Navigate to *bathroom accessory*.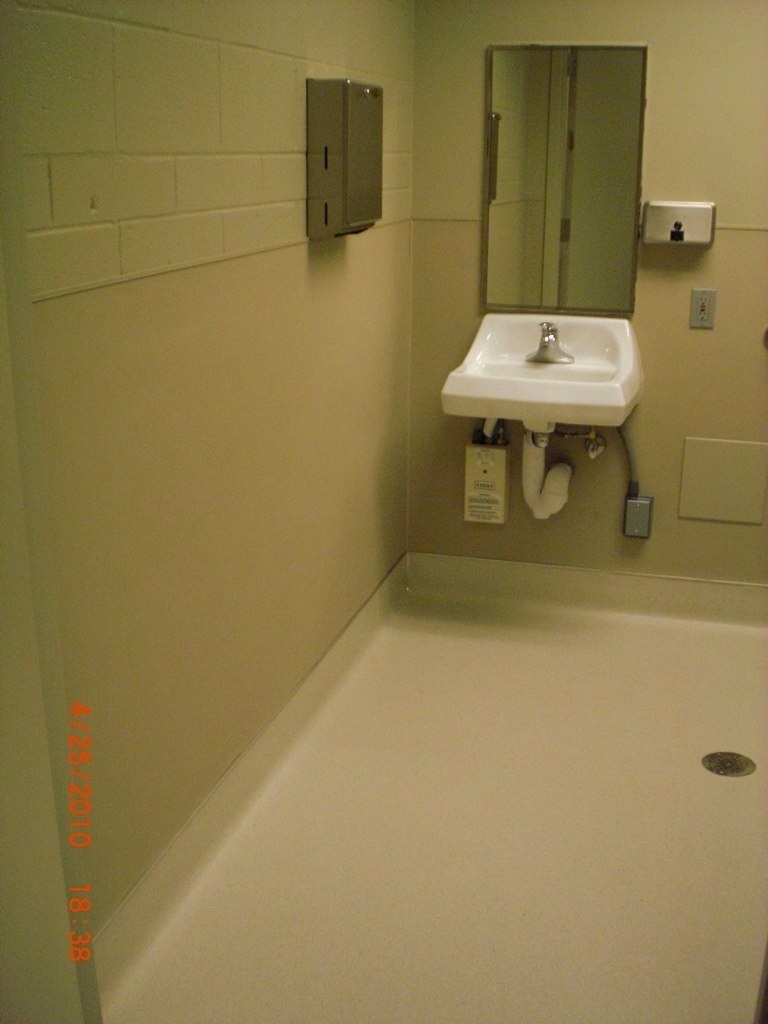
Navigation target: select_region(688, 742, 766, 786).
